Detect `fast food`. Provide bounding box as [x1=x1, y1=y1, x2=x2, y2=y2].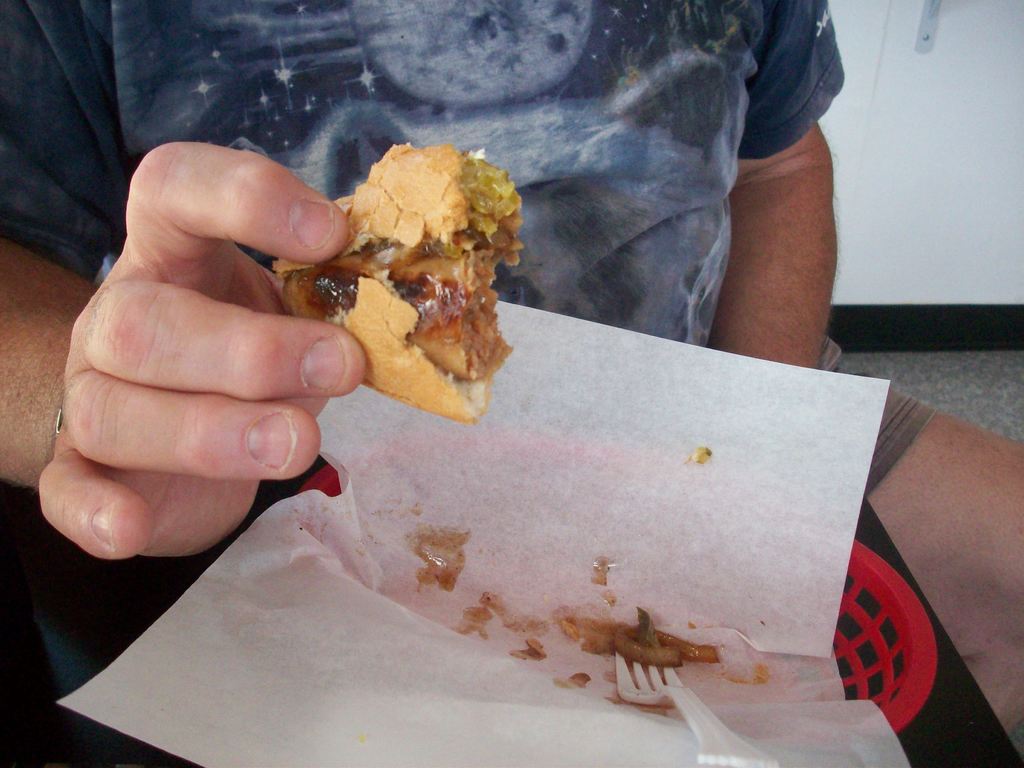
[x1=261, y1=135, x2=515, y2=413].
